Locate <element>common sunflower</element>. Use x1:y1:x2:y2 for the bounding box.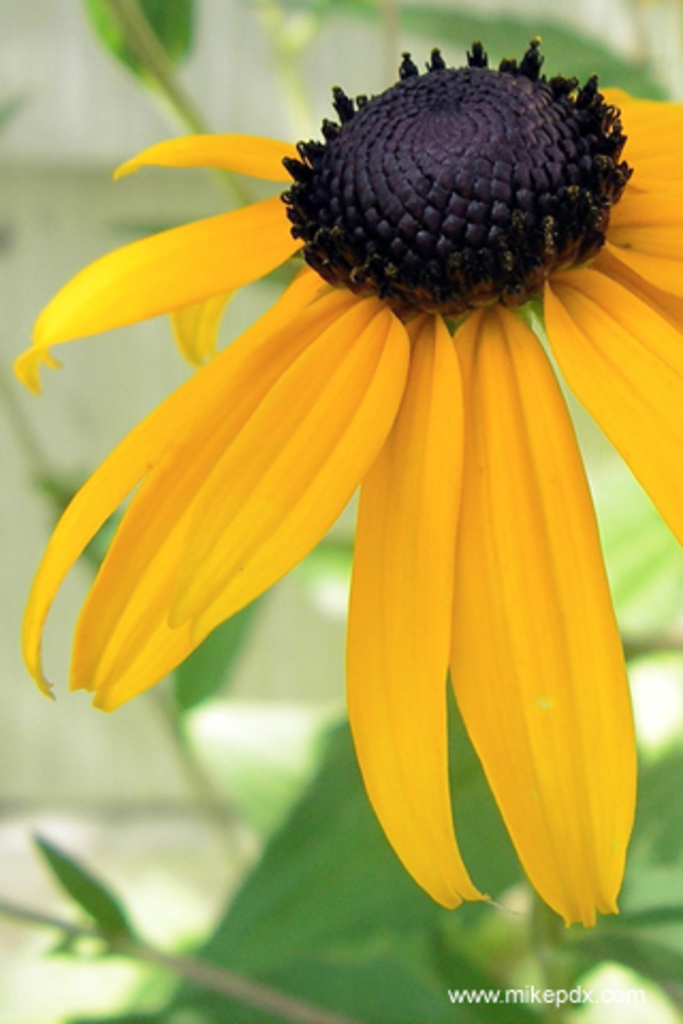
11:41:681:922.
